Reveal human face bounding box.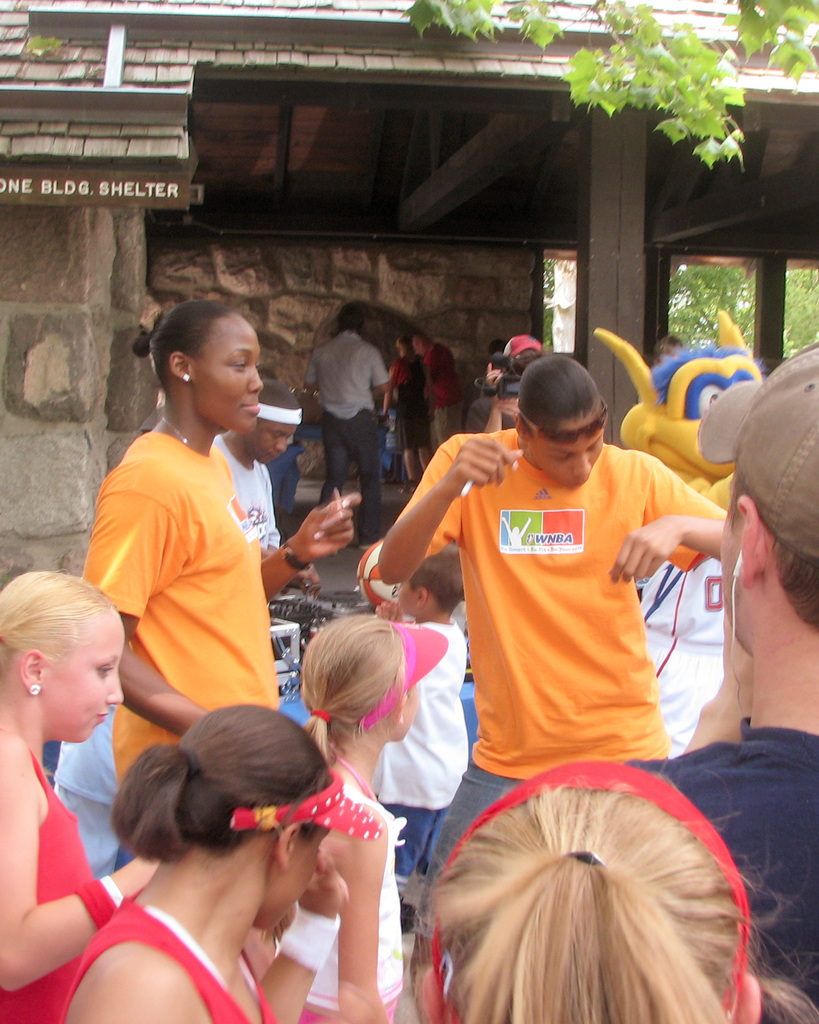
Revealed: detection(415, 338, 427, 357).
